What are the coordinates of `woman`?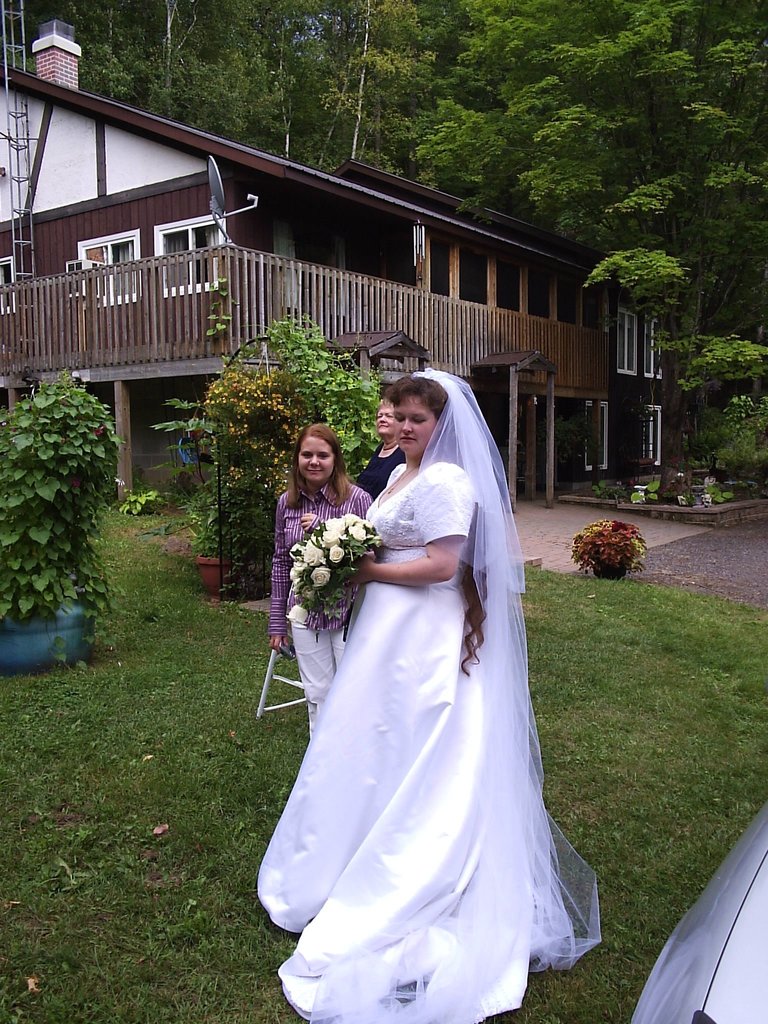
pyautogui.locateOnScreen(260, 354, 576, 1003).
